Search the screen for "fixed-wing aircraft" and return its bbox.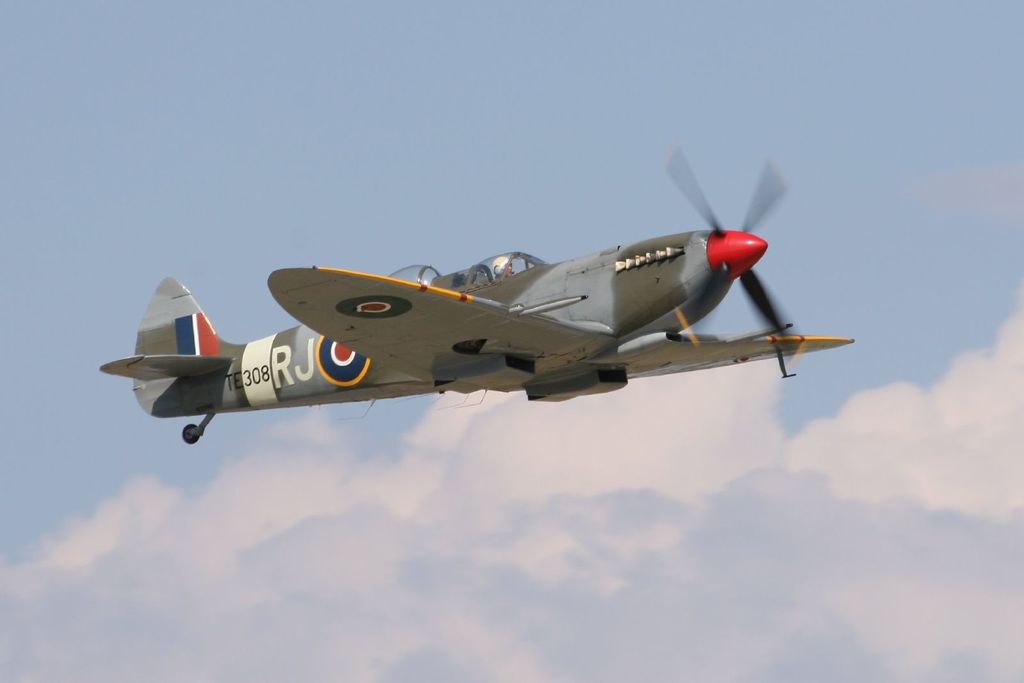
Found: (102, 131, 855, 446).
